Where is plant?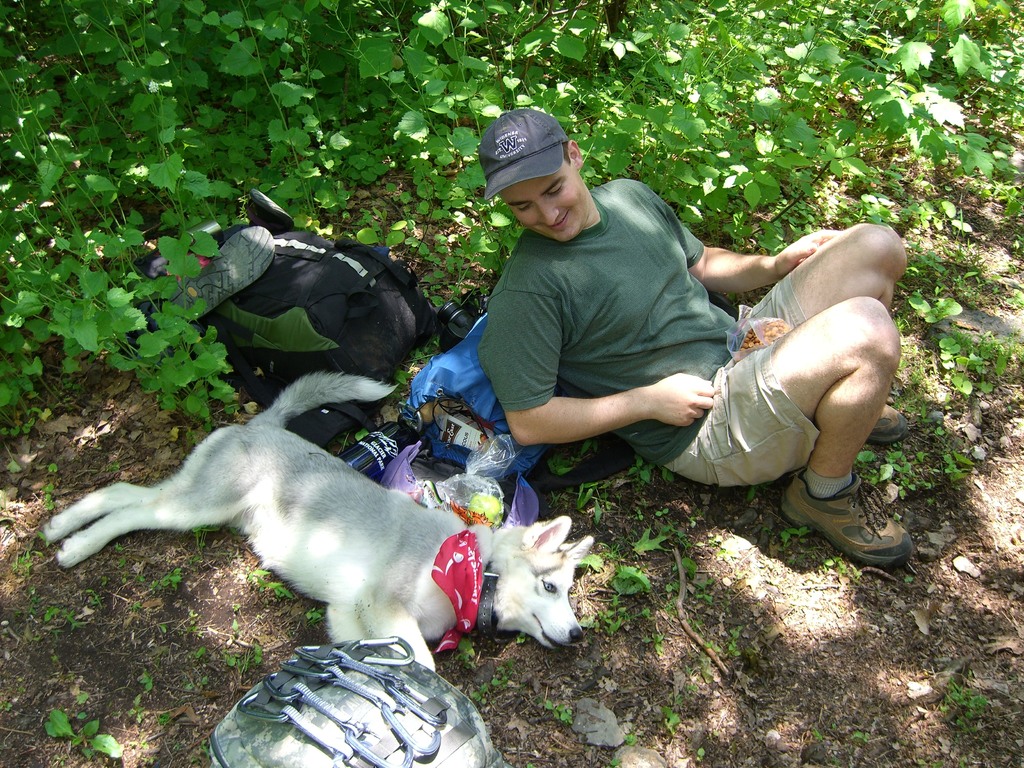
[607, 756, 621, 767].
